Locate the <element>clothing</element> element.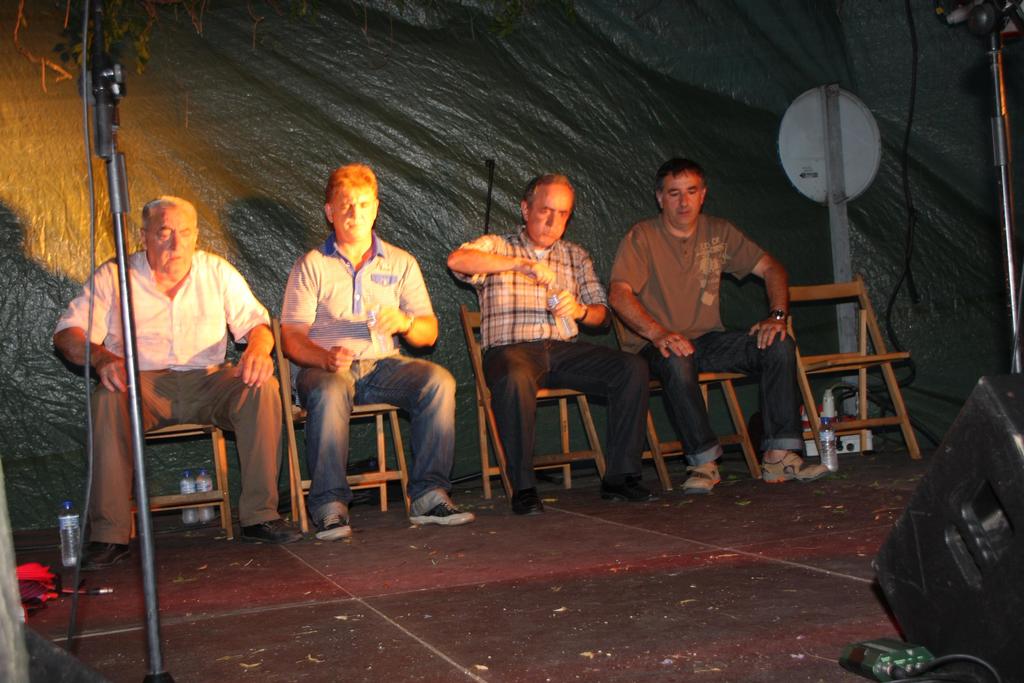
Element bbox: region(53, 248, 272, 372).
